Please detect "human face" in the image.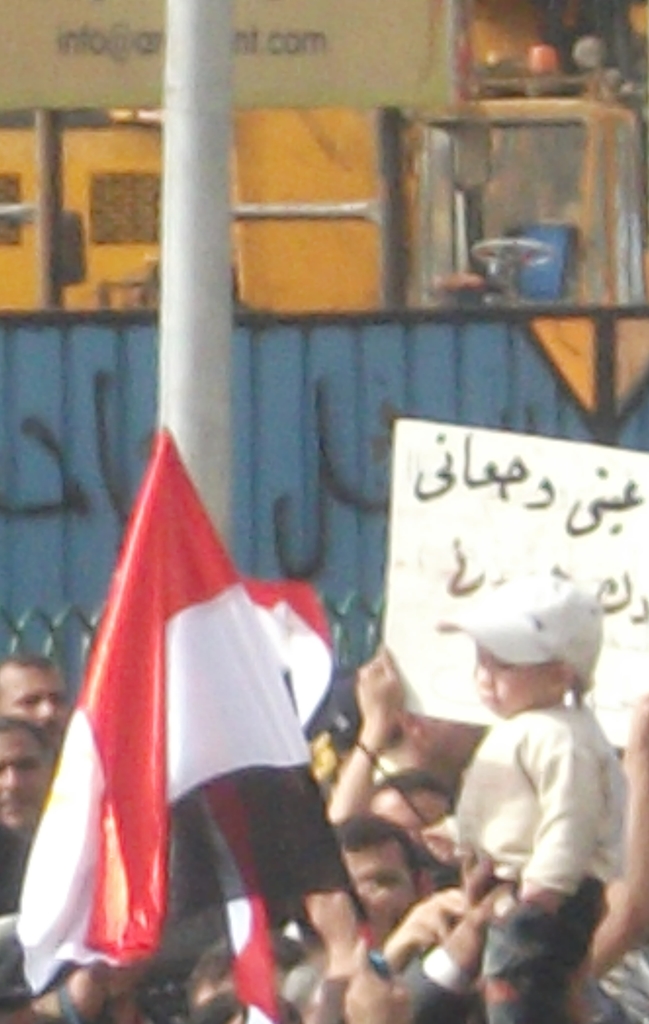
l=0, t=660, r=60, b=724.
